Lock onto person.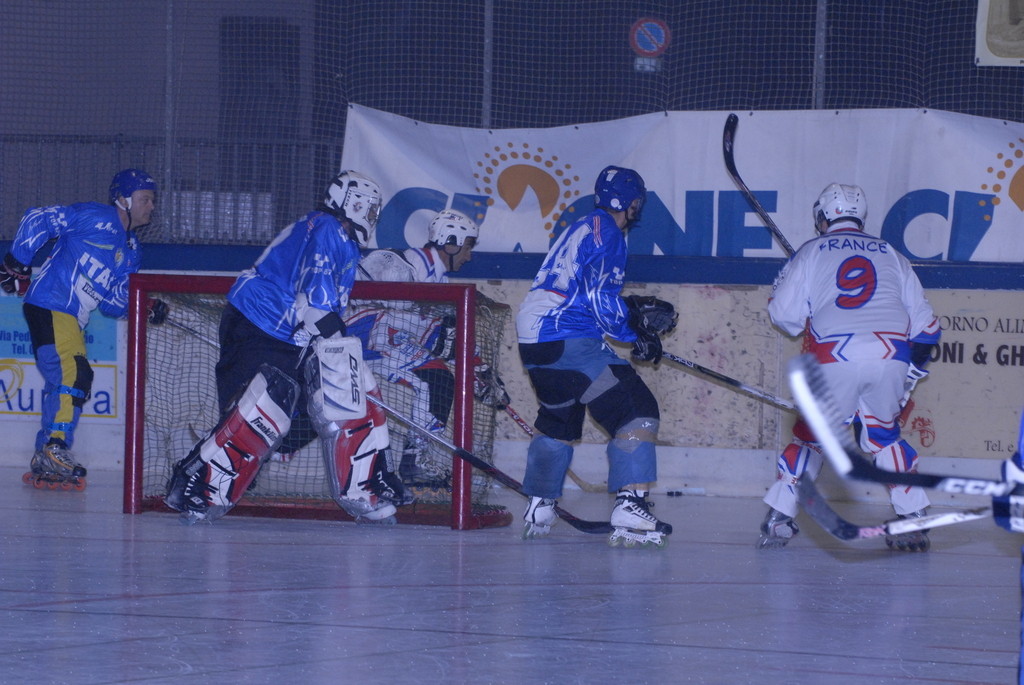
Locked: 163:168:406:524.
